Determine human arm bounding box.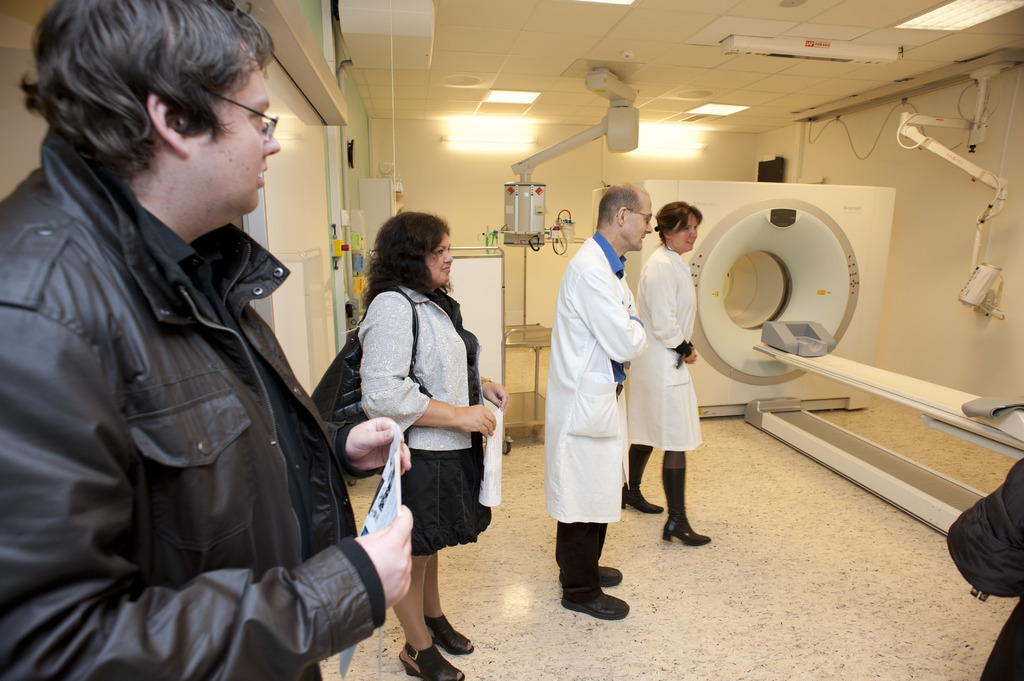
Determined: Rect(576, 266, 647, 362).
